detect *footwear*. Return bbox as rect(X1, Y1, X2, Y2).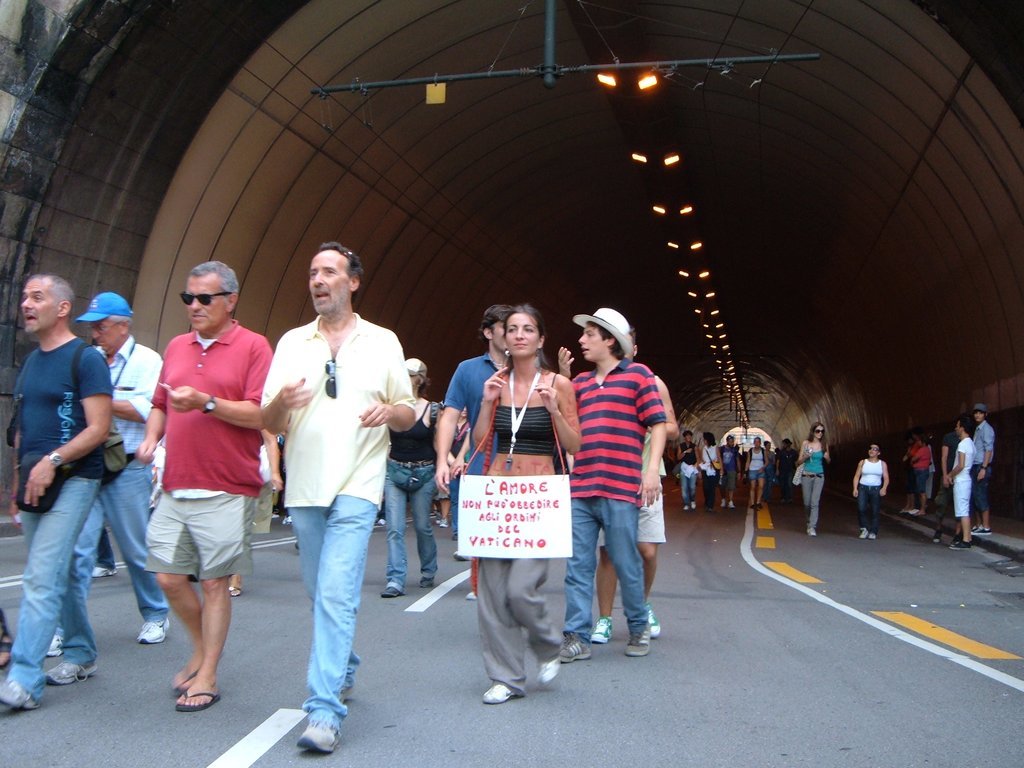
rect(453, 550, 468, 558).
